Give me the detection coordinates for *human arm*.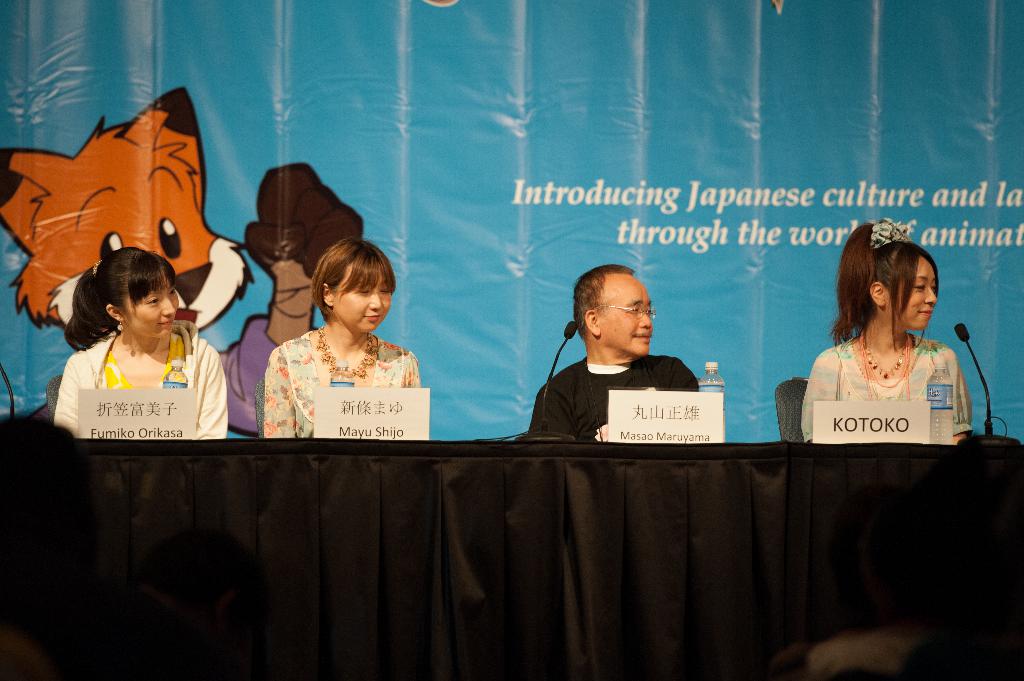
bbox(533, 388, 620, 442).
